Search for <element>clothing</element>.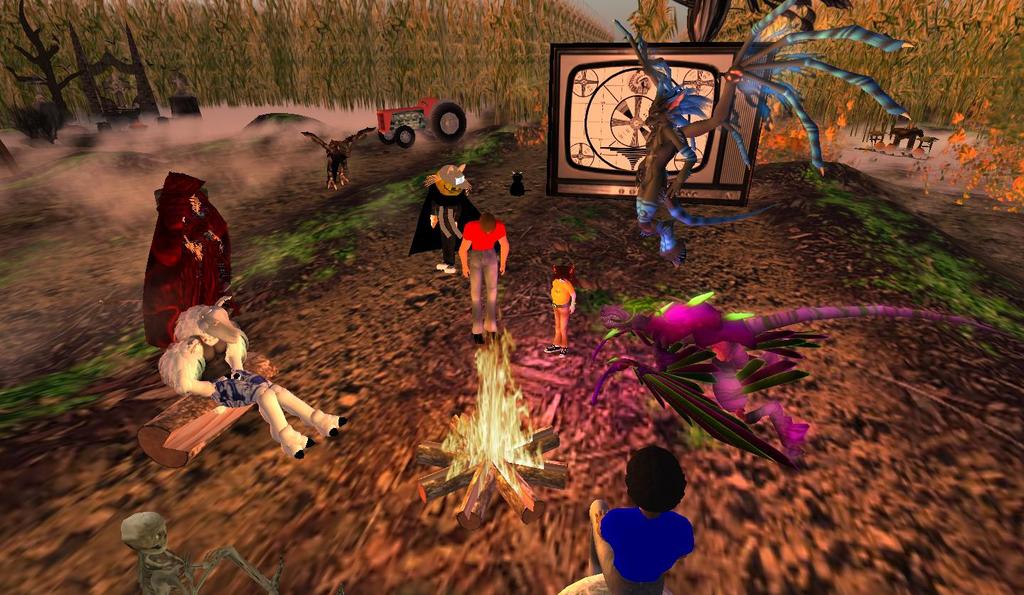
Found at select_region(408, 184, 483, 257).
